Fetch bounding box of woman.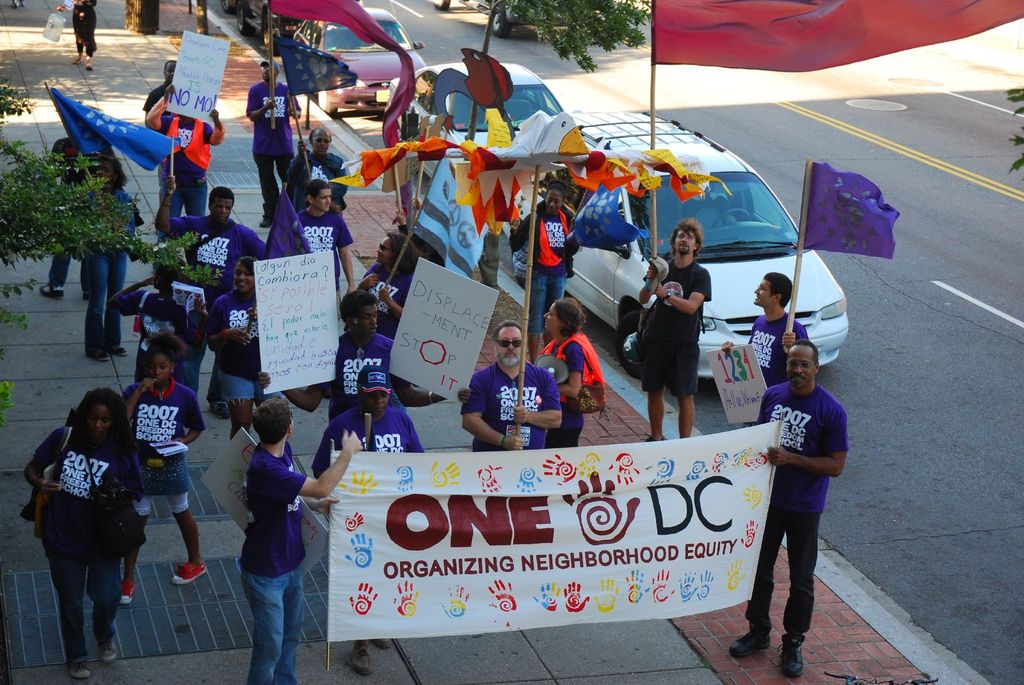
Bbox: bbox(531, 295, 593, 455).
